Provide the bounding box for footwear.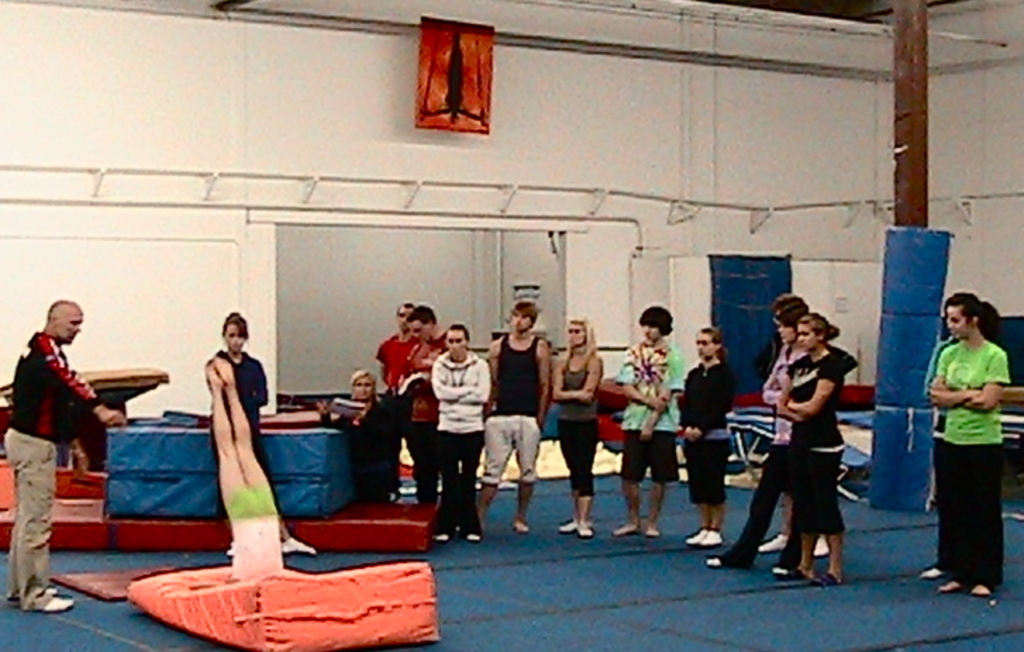
573 518 586 537.
